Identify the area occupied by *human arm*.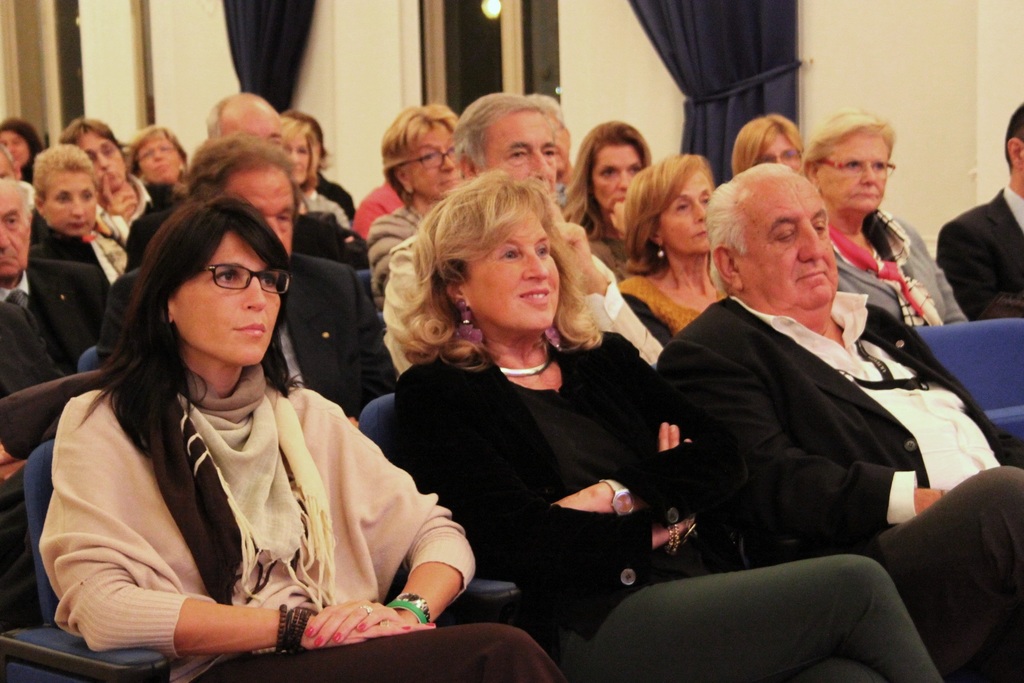
Area: bbox=(650, 344, 943, 534).
